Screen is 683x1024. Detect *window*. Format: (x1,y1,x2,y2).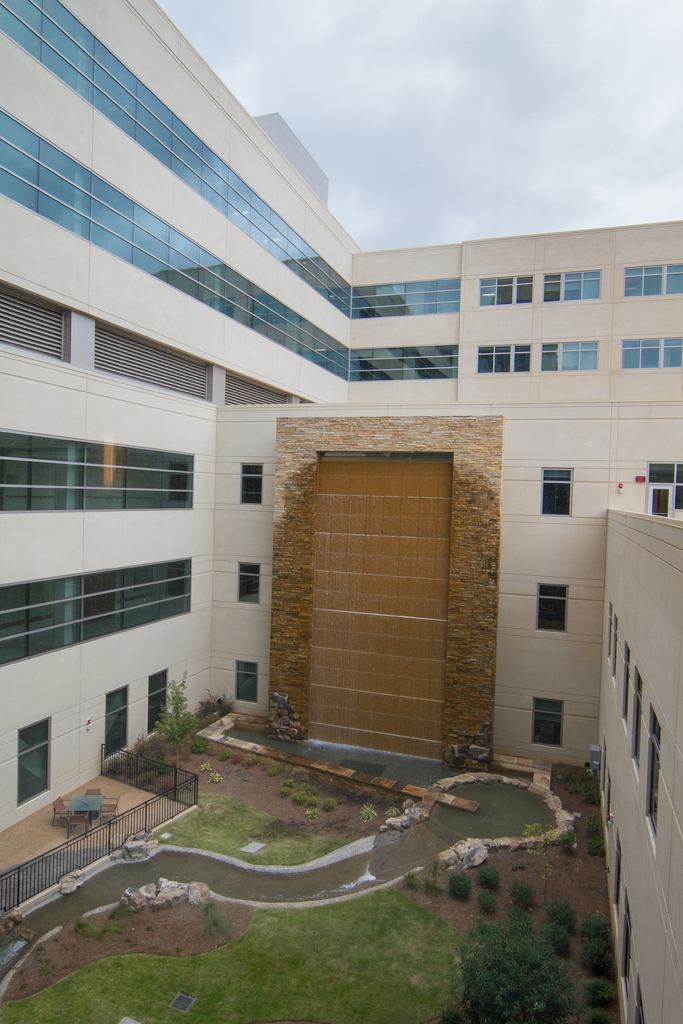
(236,662,258,705).
